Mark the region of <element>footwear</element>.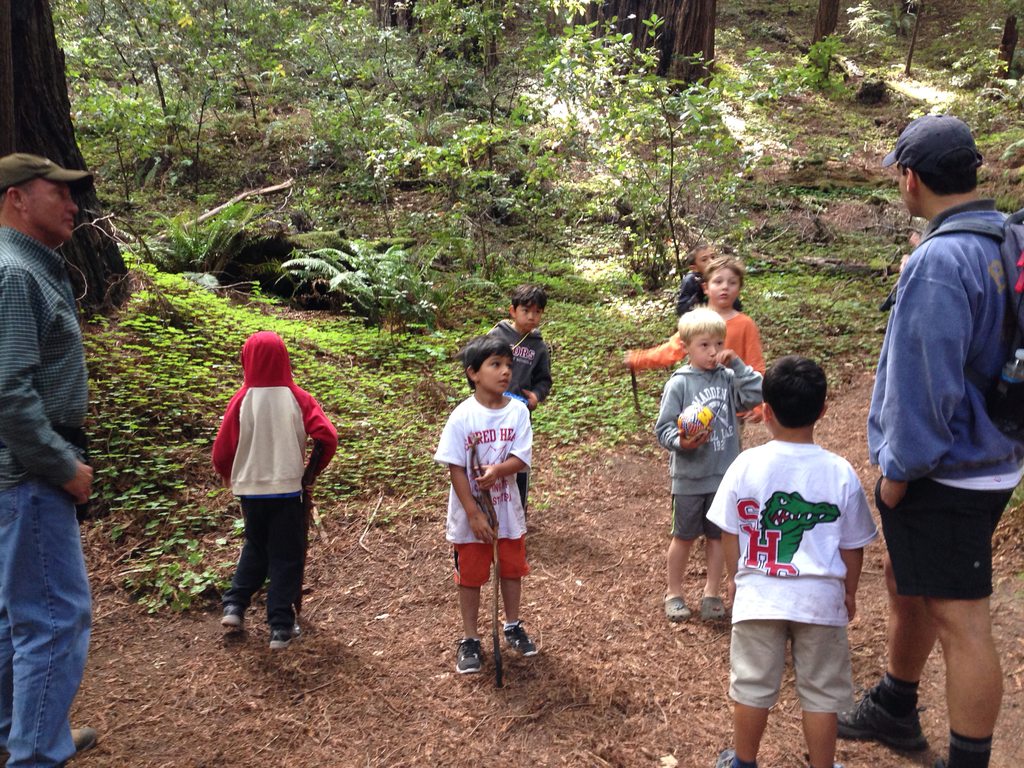
Region: box=[266, 627, 300, 648].
